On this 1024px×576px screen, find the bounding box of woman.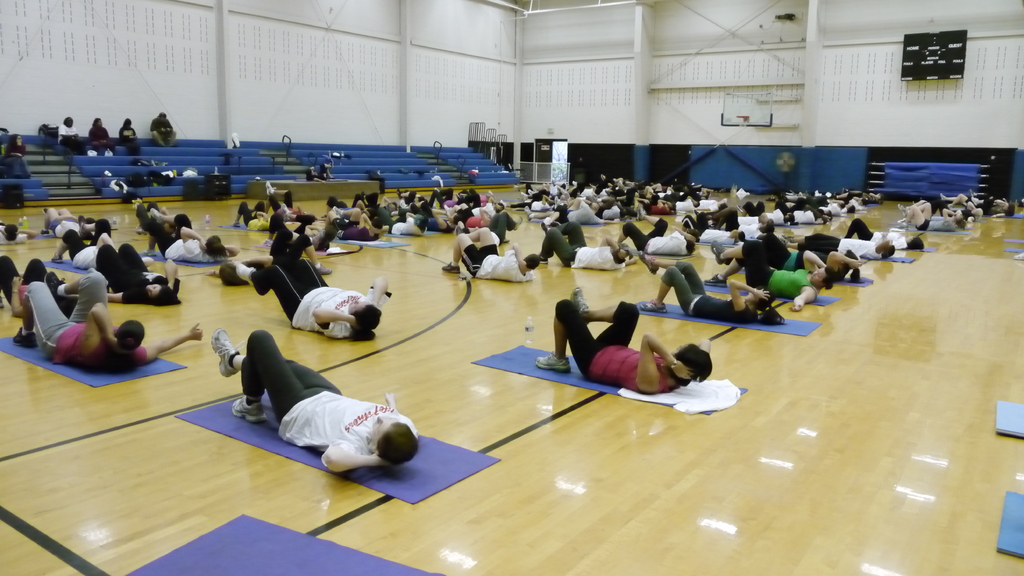
Bounding box: (x1=303, y1=159, x2=334, y2=184).
